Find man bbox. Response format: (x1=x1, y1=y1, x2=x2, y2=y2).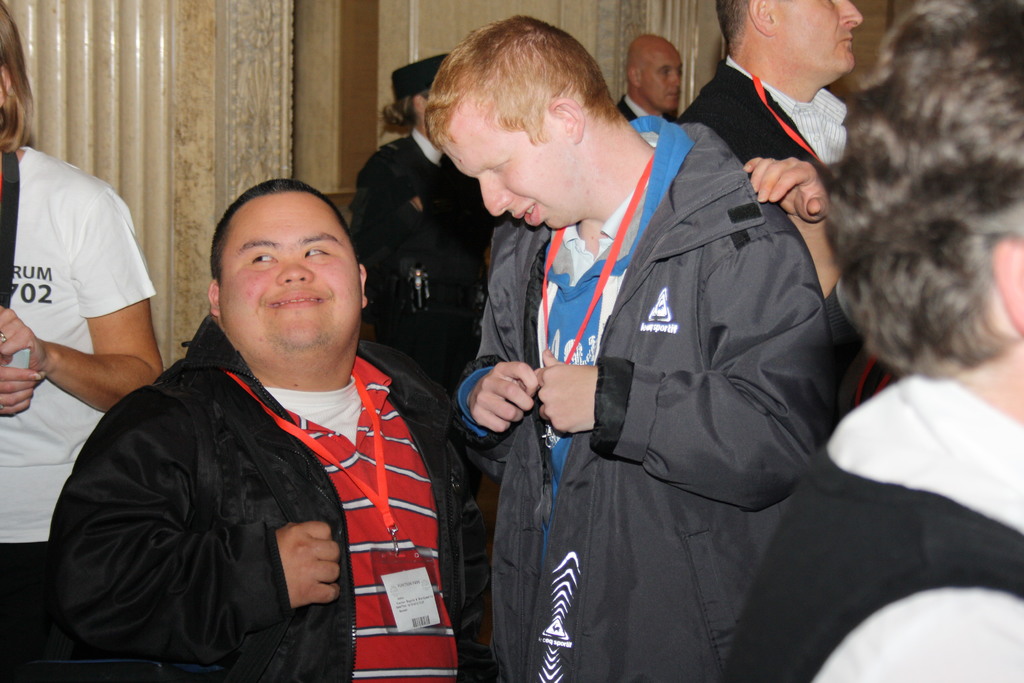
(x1=716, y1=0, x2=1023, y2=682).
